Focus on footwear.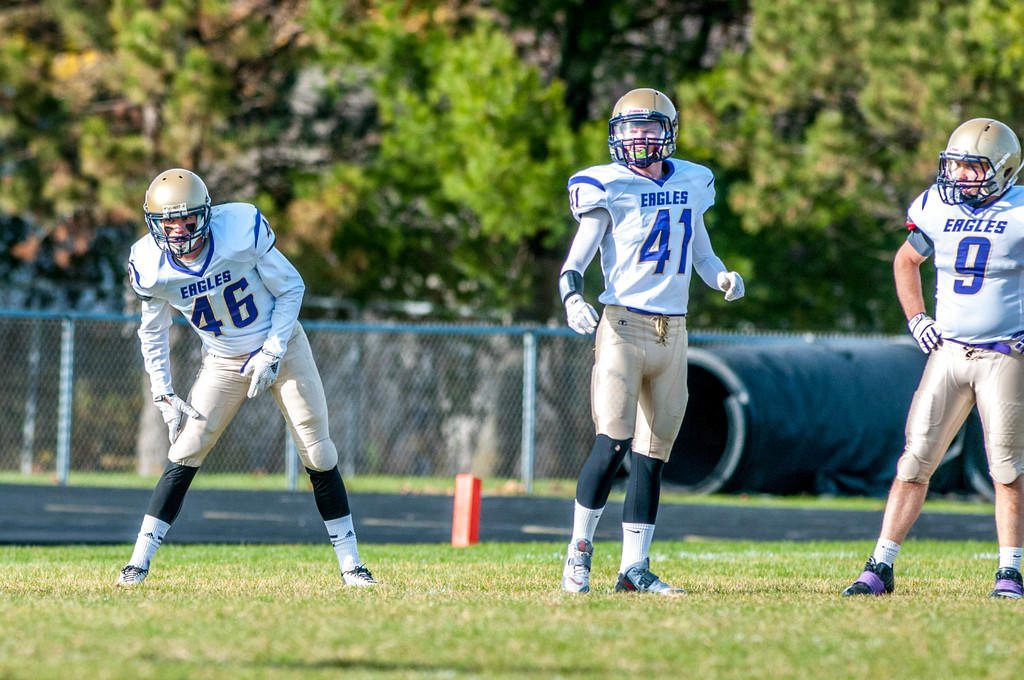
Focused at (340,557,378,595).
